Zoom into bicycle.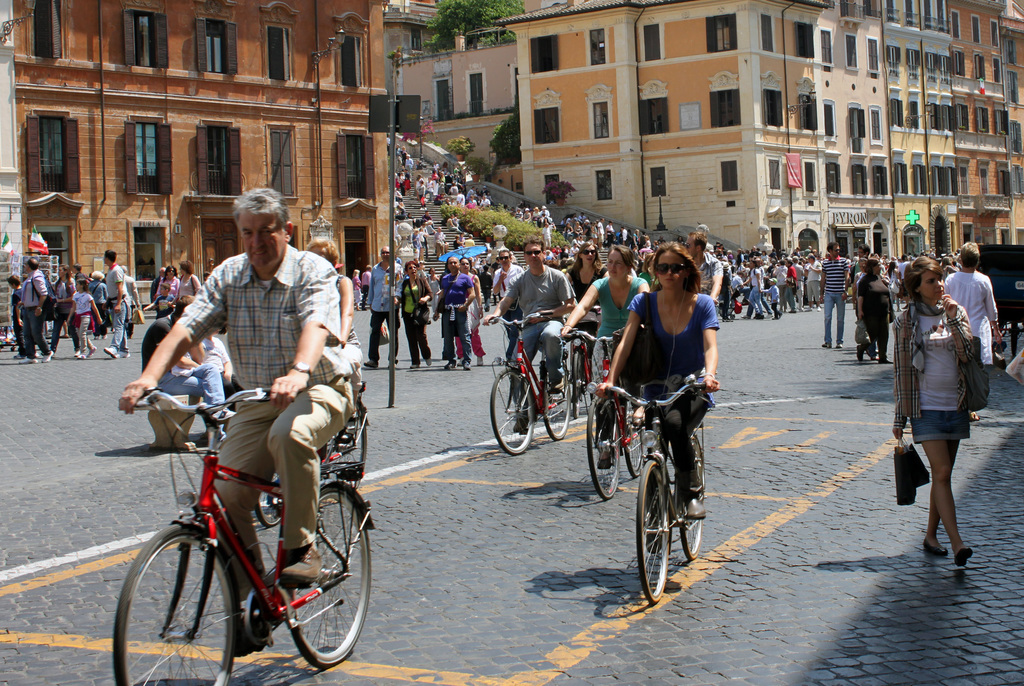
Zoom target: region(107, 374, 381, 679).
